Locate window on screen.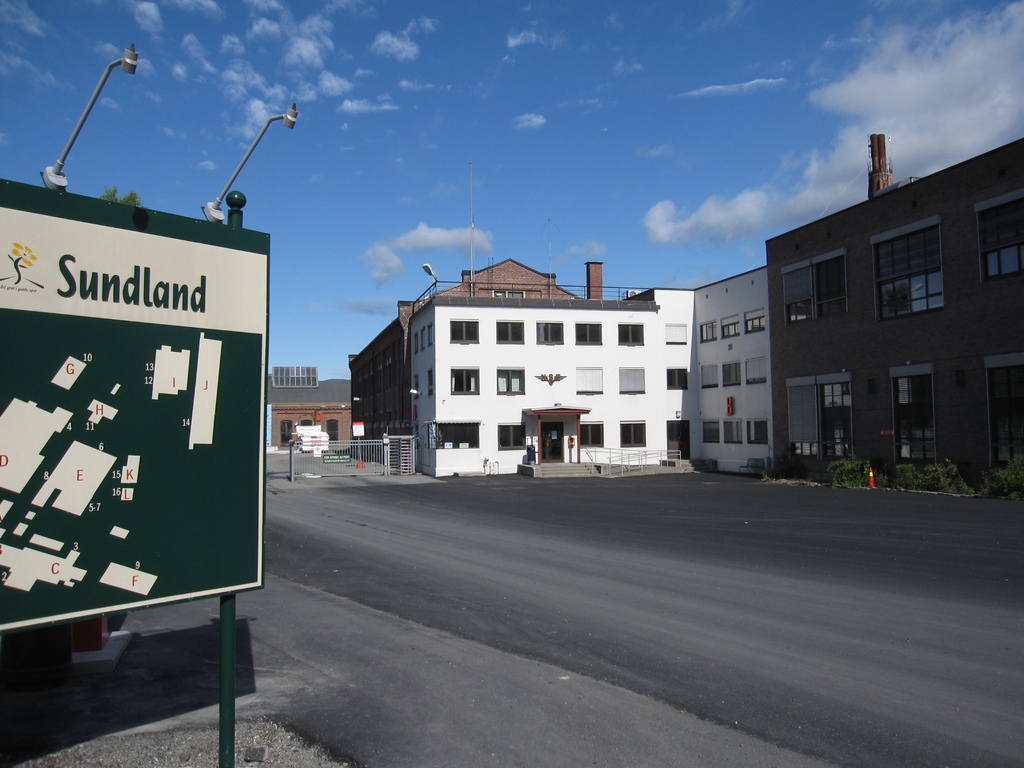
On screen at 700 364 717 388.
